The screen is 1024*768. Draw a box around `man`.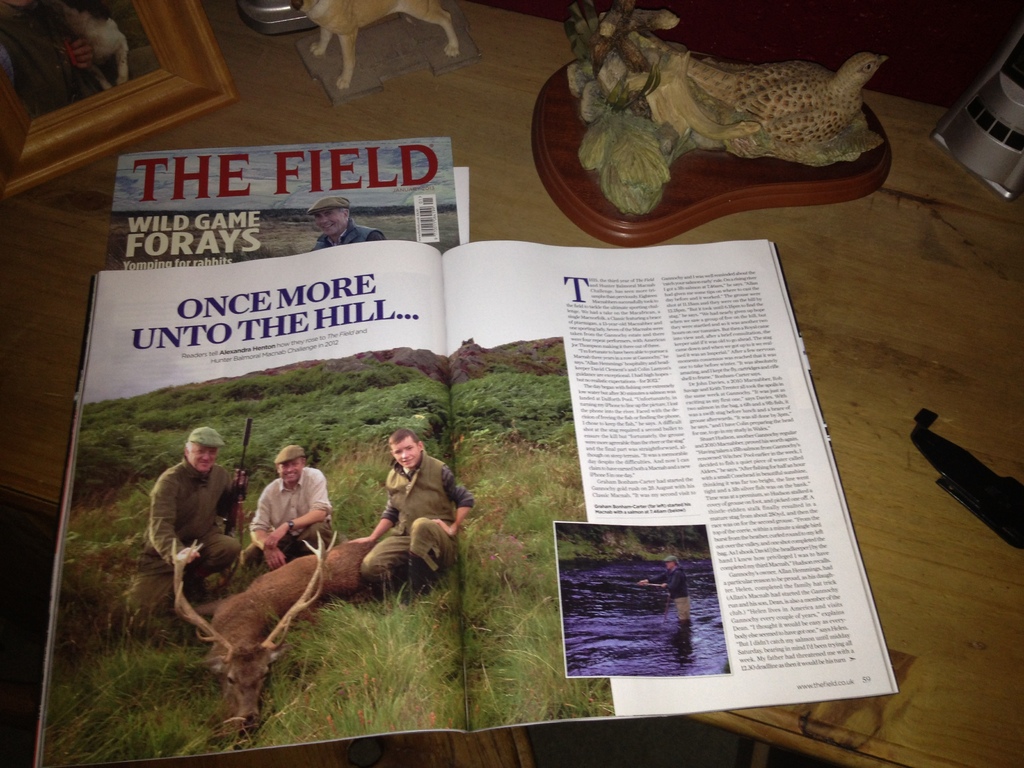
locate(148, 426, 243, 604).
